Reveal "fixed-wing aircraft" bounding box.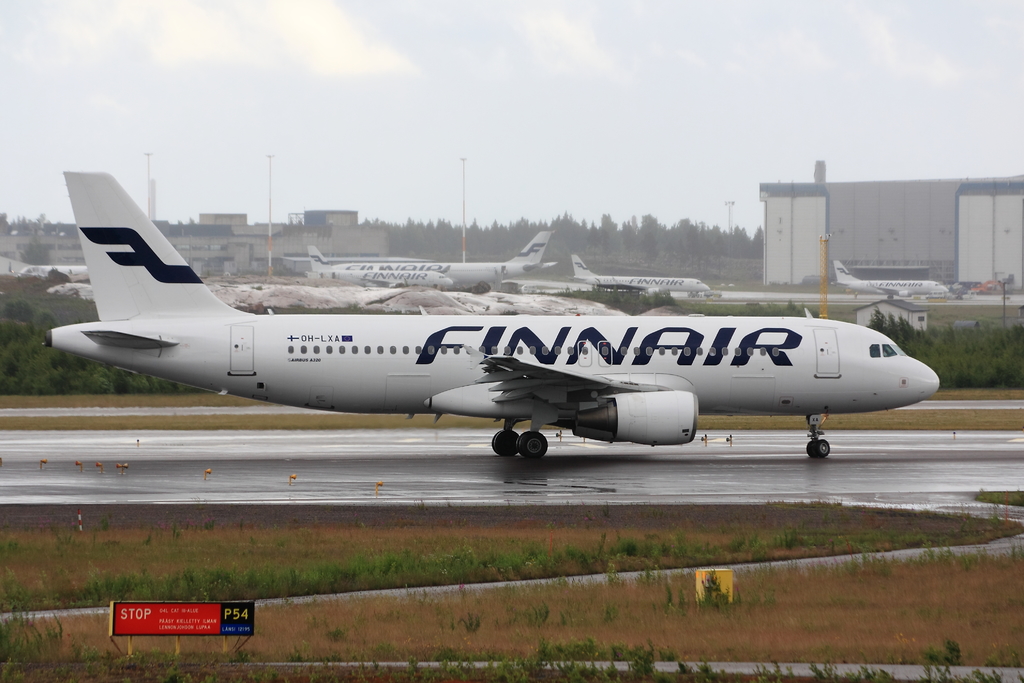
Revealed: [307, 245, 455, 290].
